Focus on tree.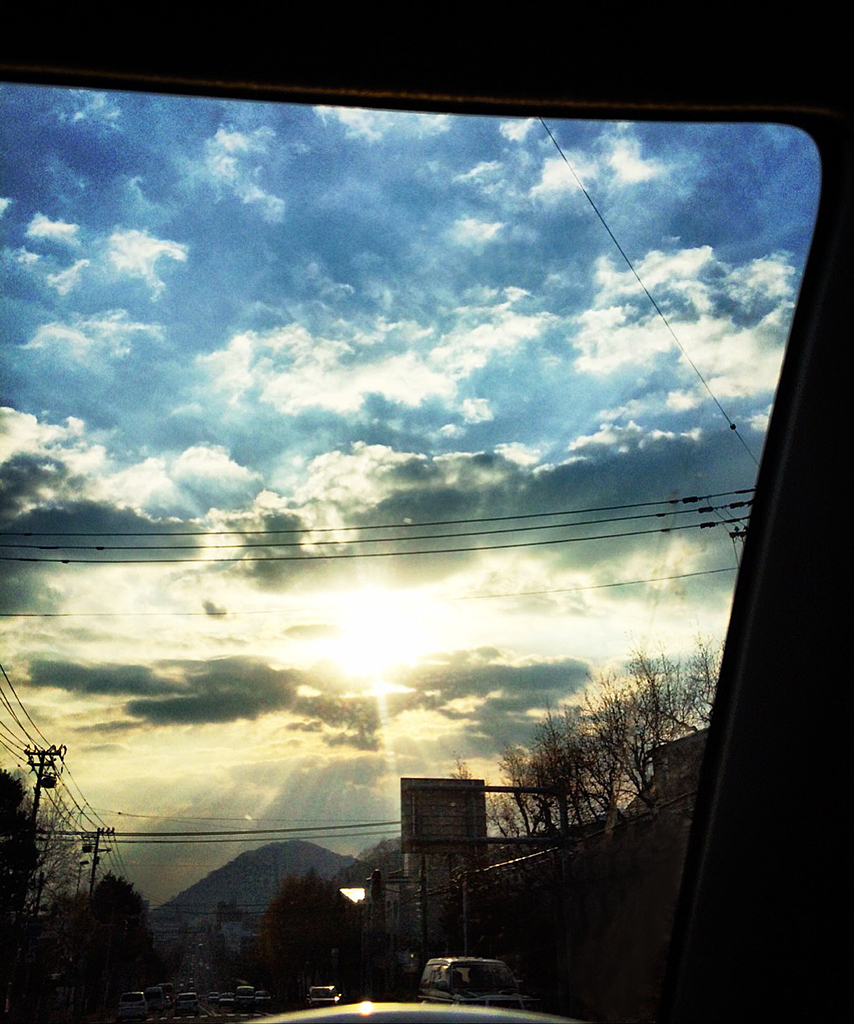
Focused at crop(44, 864, 153, 970).
